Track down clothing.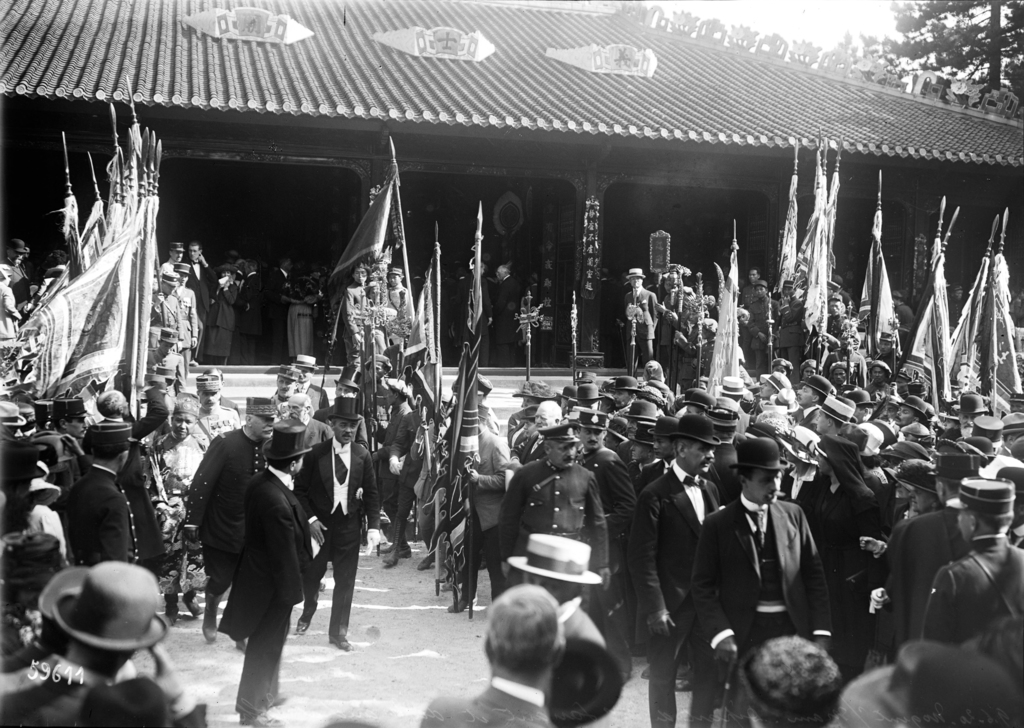
Tracked to Rect(203, 281, 244, 352).
